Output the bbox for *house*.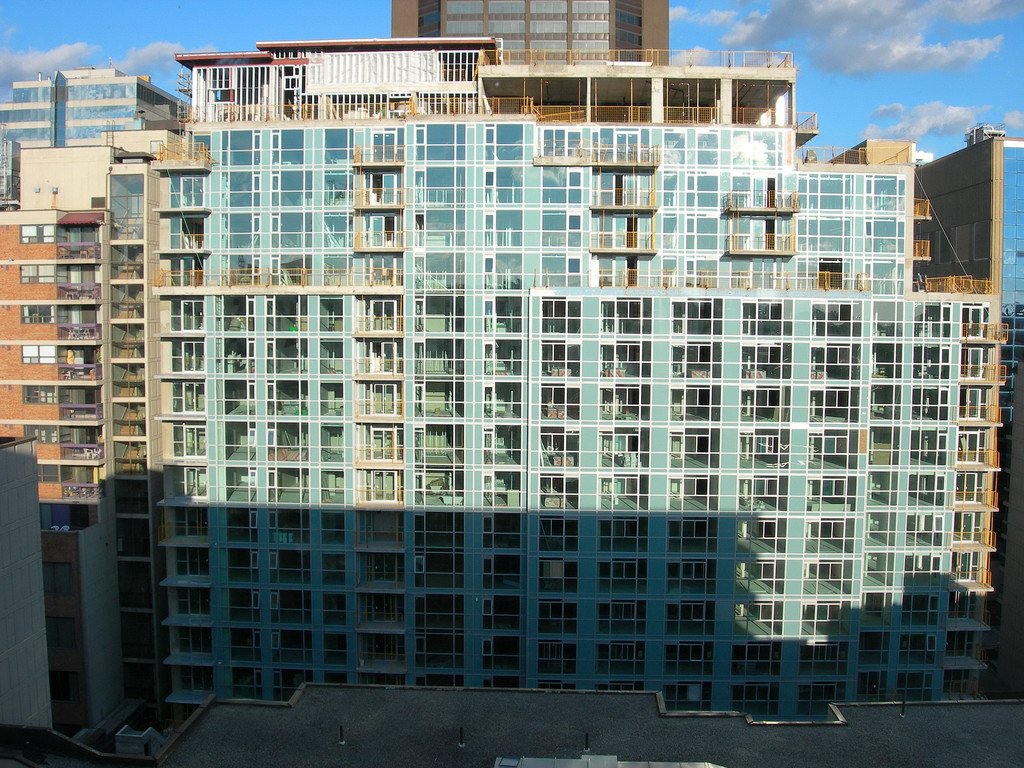
[964,121,1009,150].
